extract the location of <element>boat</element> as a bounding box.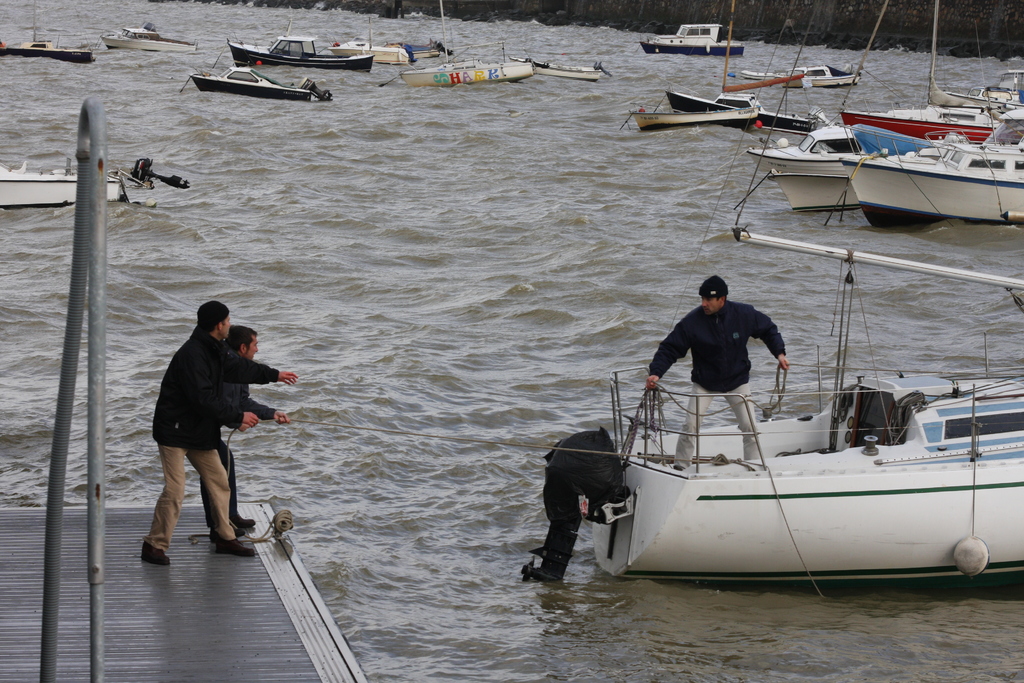
(left=635, top=109, right=756, bottom=125).
